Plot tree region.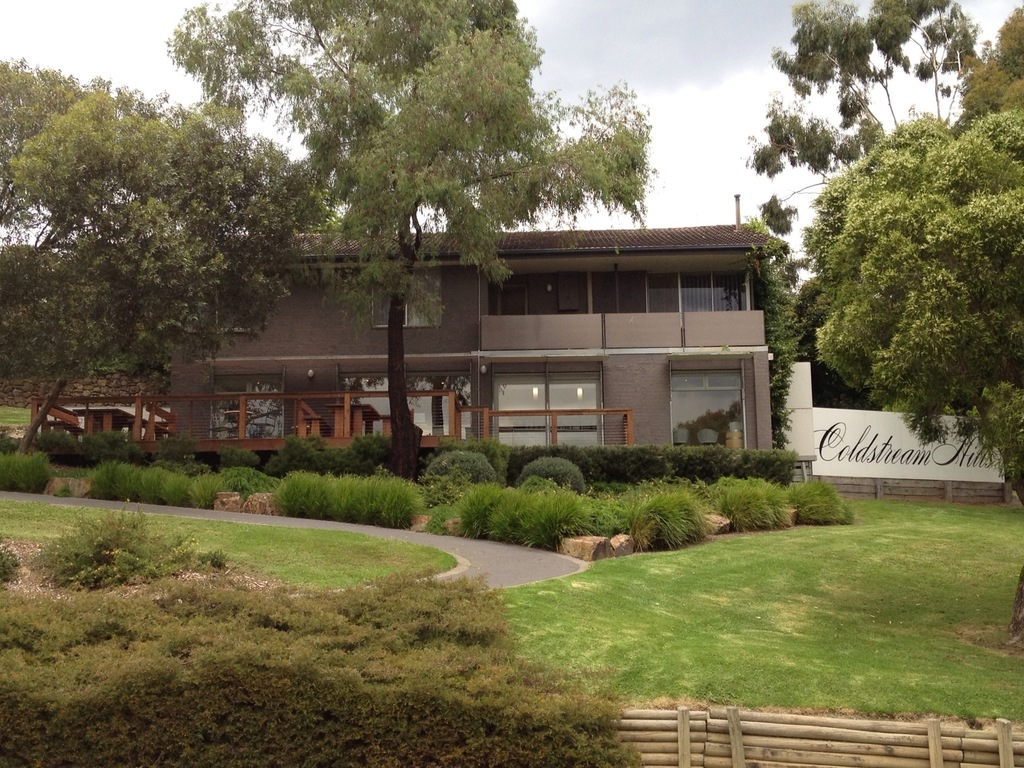
Plotted at [left=735, top=214, right=804, bottom=437].
